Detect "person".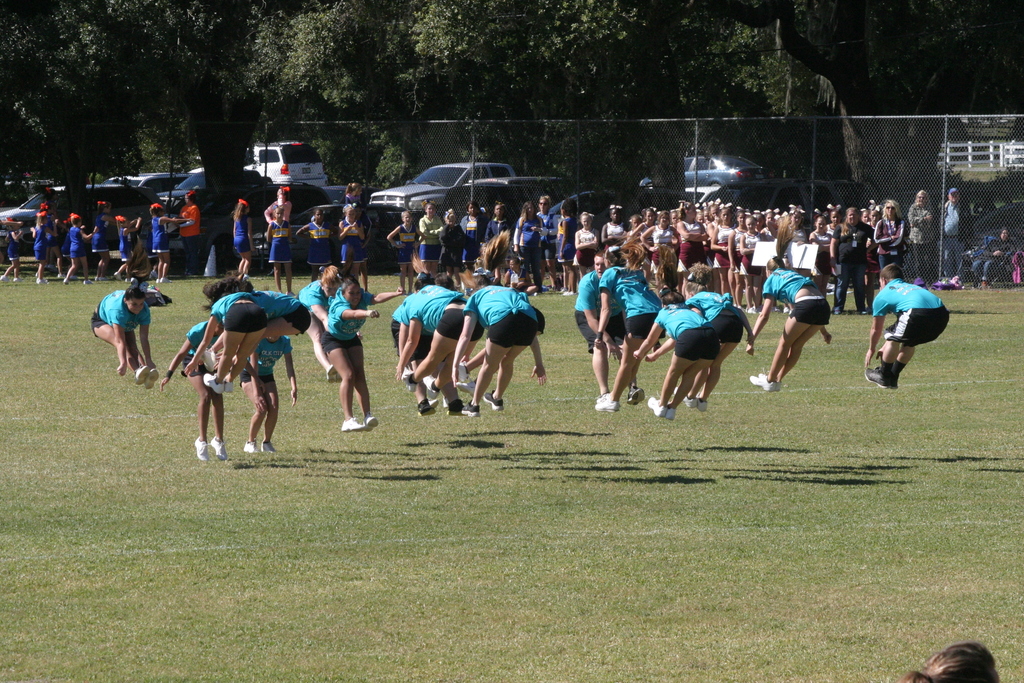
Detected at bbox=[0, 219, 24, 282].
